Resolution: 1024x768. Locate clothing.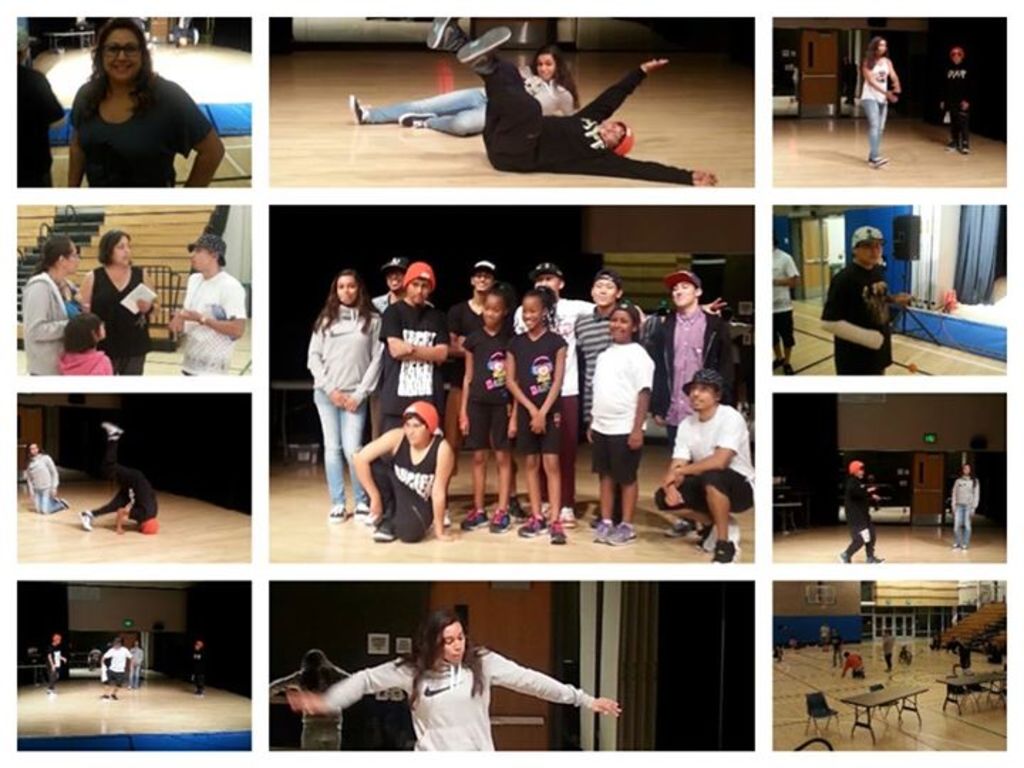
<box>767,250,801,346</box>.
